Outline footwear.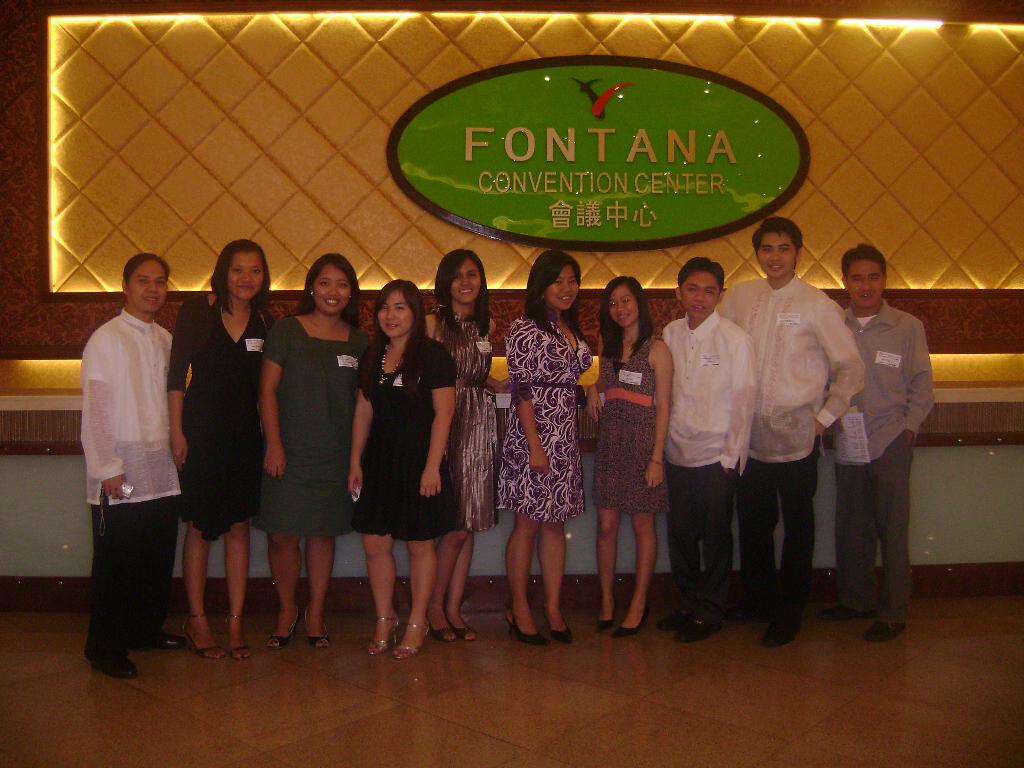
Outline: l=179, t=612, r=225, b=662.
